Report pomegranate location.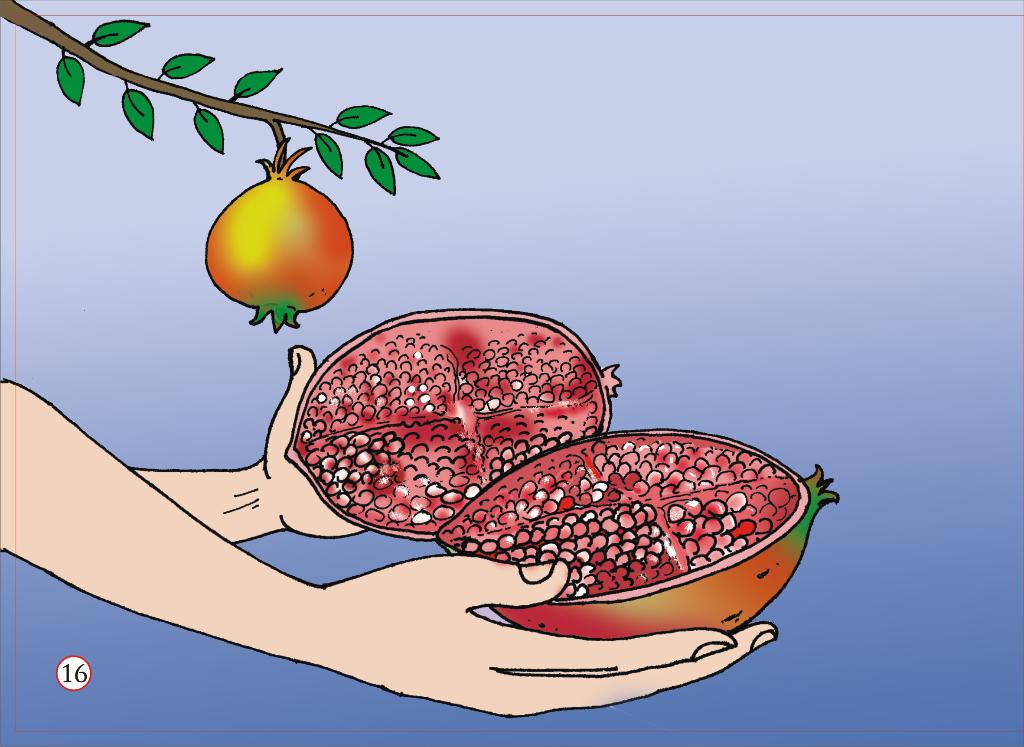
Report: 437:425:838:636.
